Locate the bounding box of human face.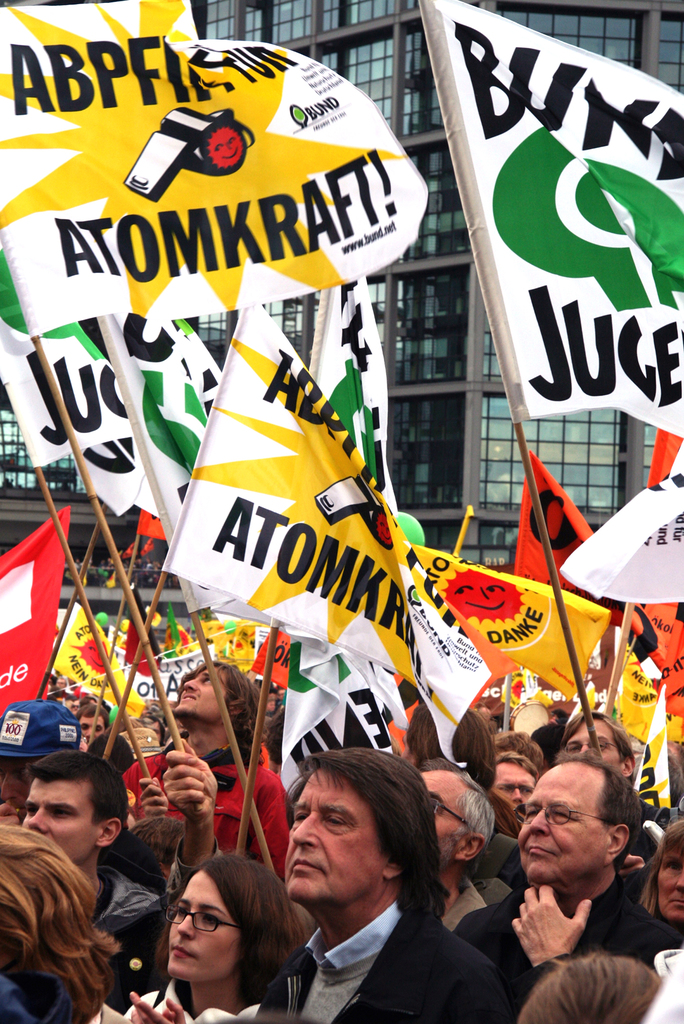
Bounding box: [25,748,130,872].
